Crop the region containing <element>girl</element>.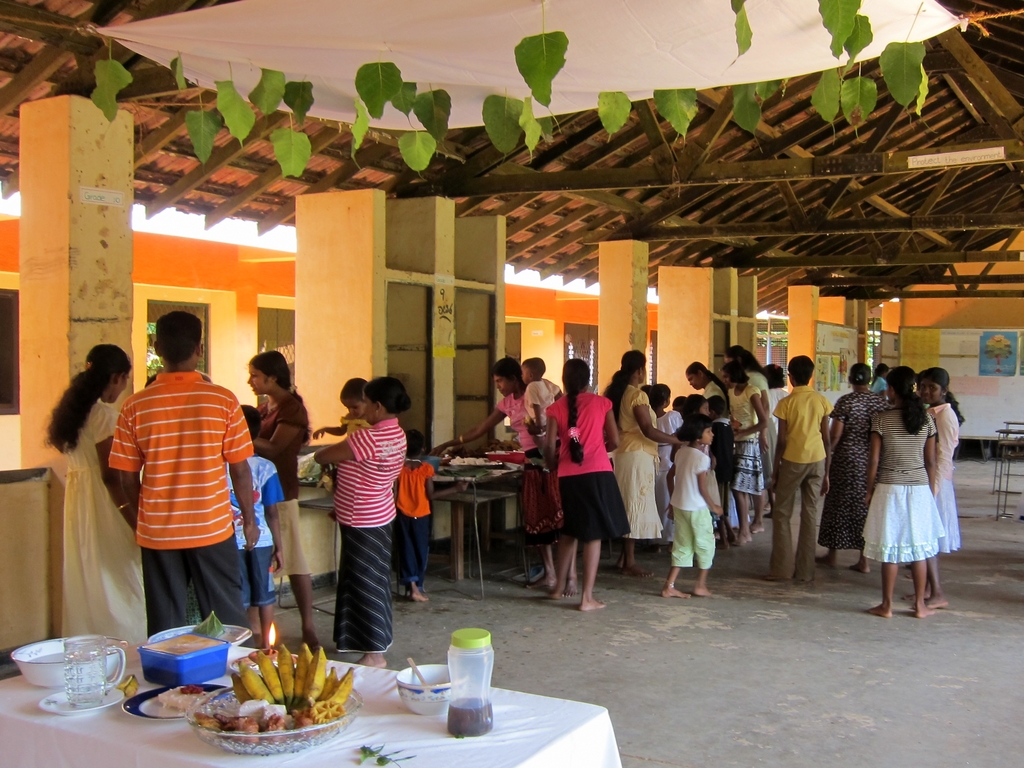
Crop region: {"x1": 247, "y1": 350, "x2": 314, "y2": 657}.
